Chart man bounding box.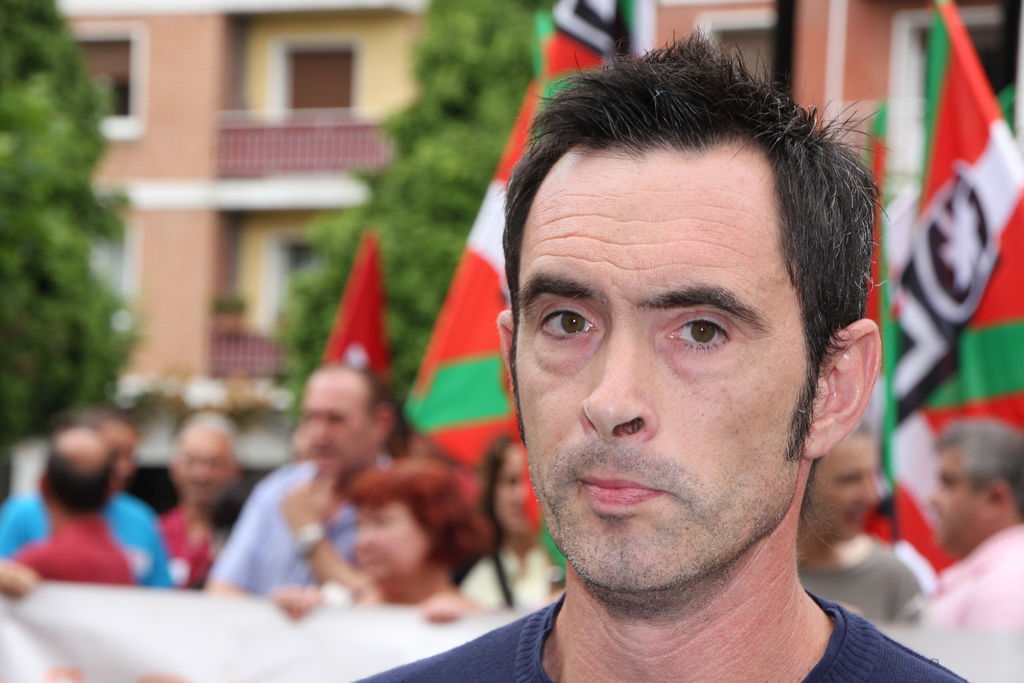
Charted: pyautogui.locateOnScreen(220, 367, 391, 620).
